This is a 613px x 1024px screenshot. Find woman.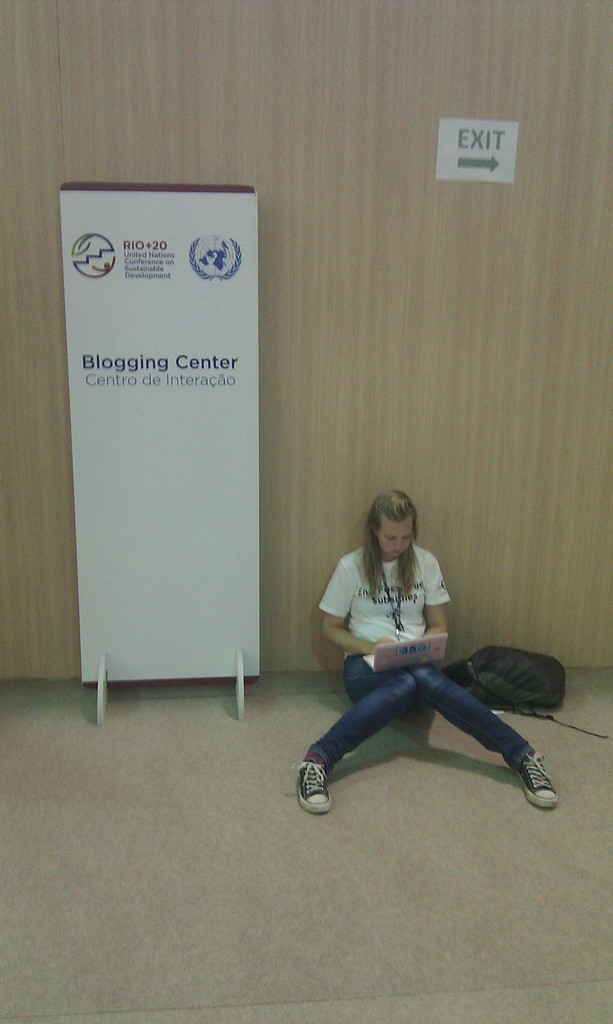
Bounding box: {"x1": 318, "y1": 493, "x2": 535, "y2": 822}.
